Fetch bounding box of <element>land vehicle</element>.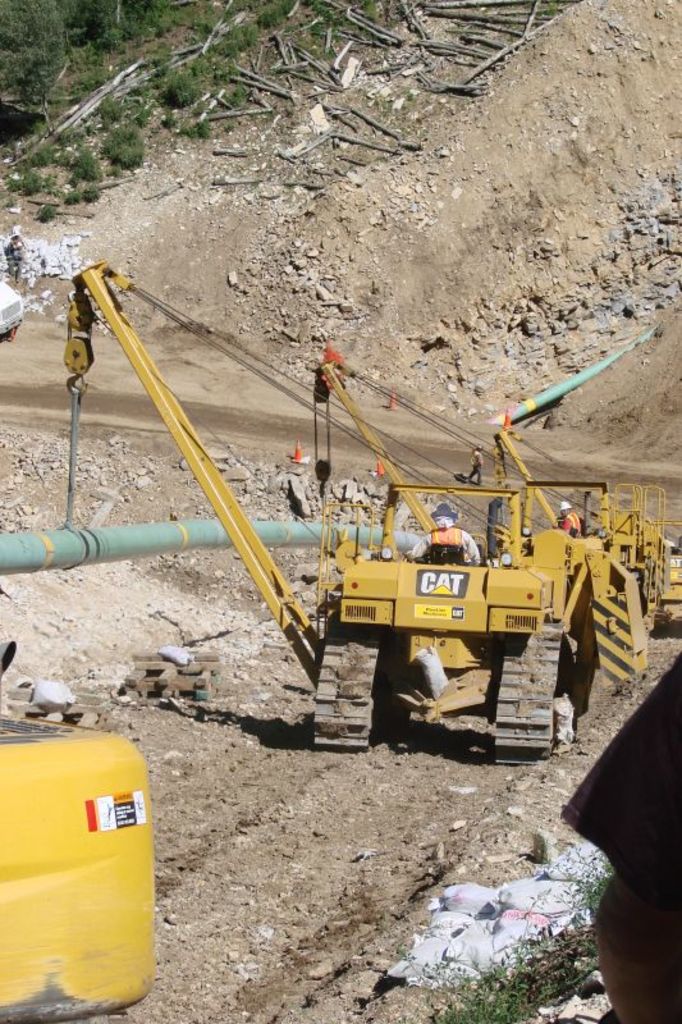
Bbox: (left=496, top=433, right=676, bottom=620).
